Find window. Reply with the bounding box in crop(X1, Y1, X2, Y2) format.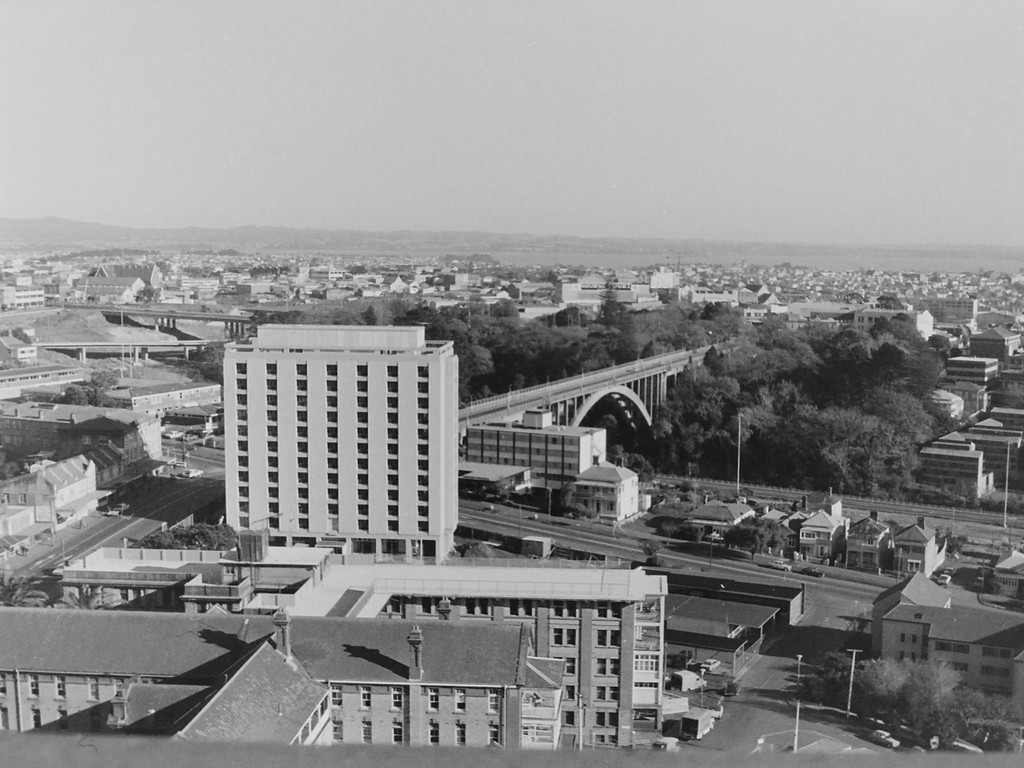
crop(26, 672, 40, 700).
